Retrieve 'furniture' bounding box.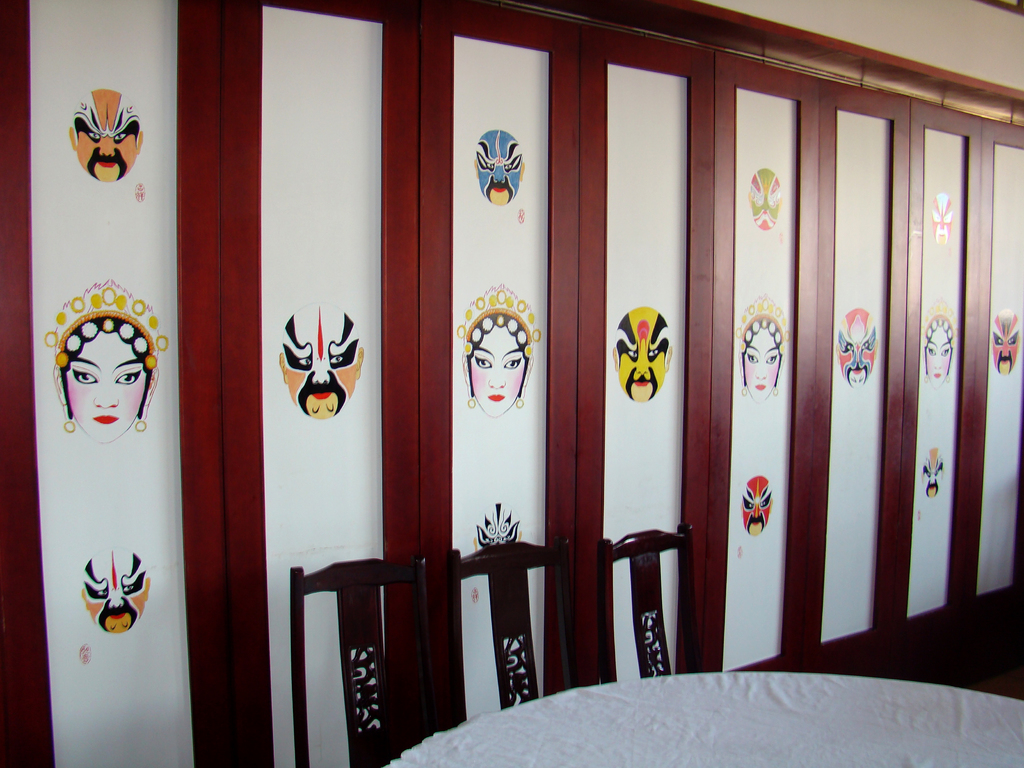
Bounding box: 290/554/436/767.
